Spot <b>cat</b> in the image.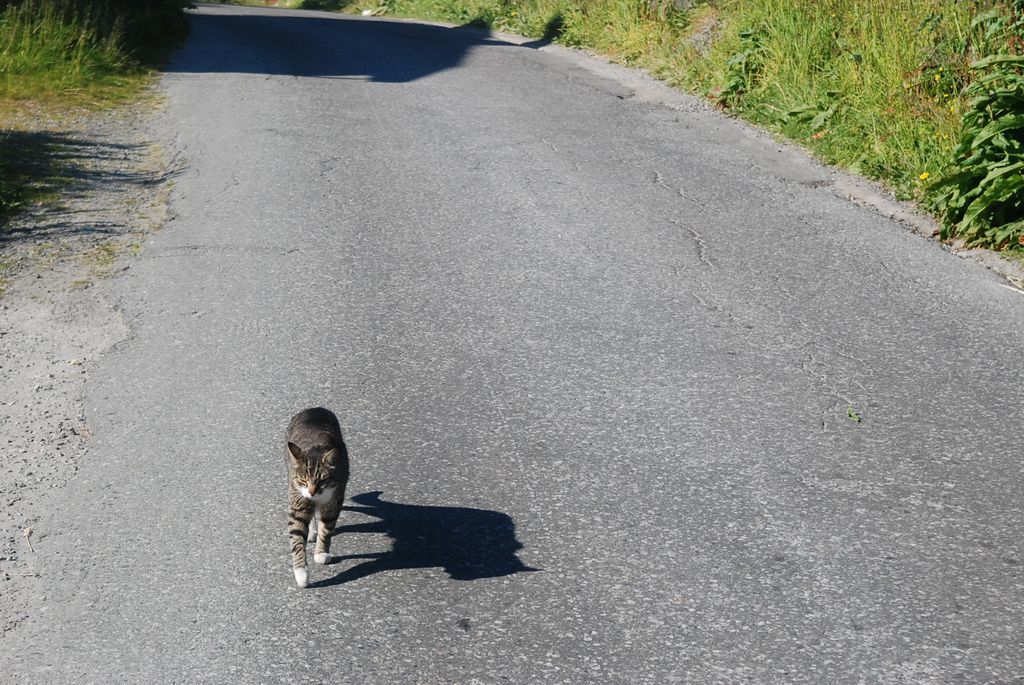
<b>cat</b> found at crop(281, 405, 351, 588).
